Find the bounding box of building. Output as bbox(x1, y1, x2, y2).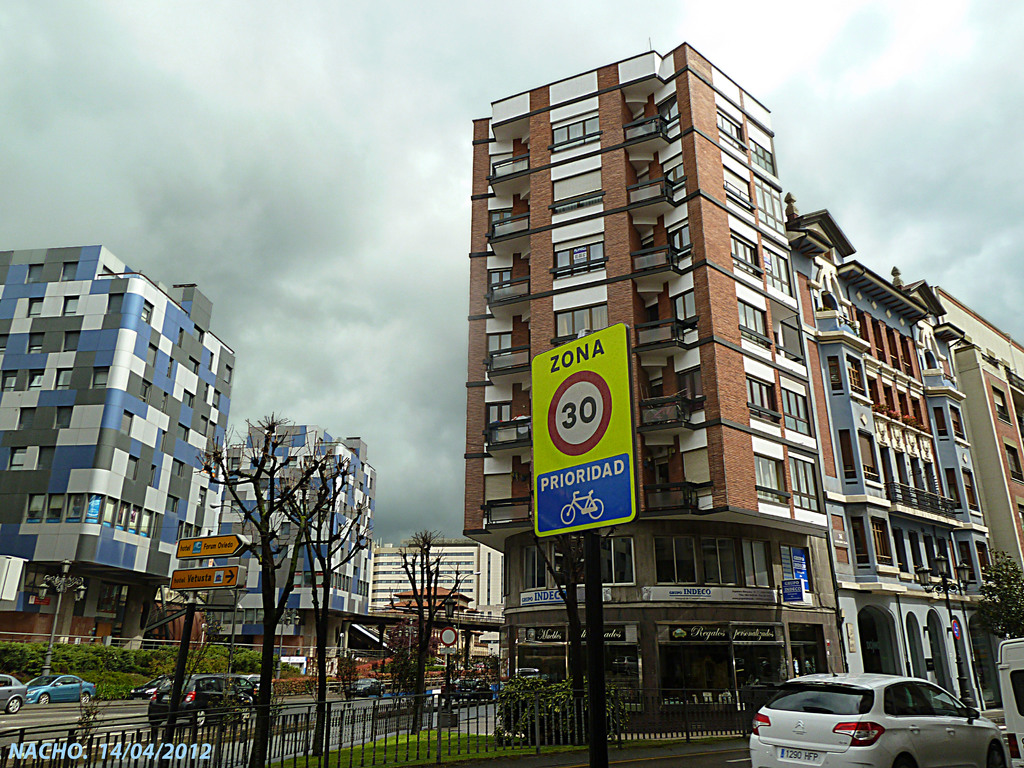
bbox(365, 532, 508, 671).
